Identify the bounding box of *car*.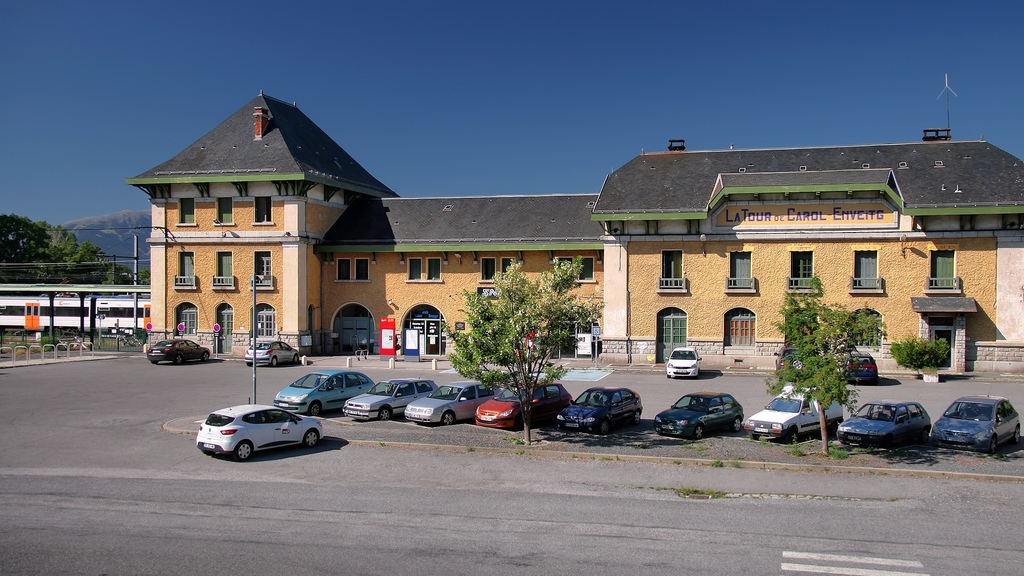
detection(666, 347, 700, 378).
